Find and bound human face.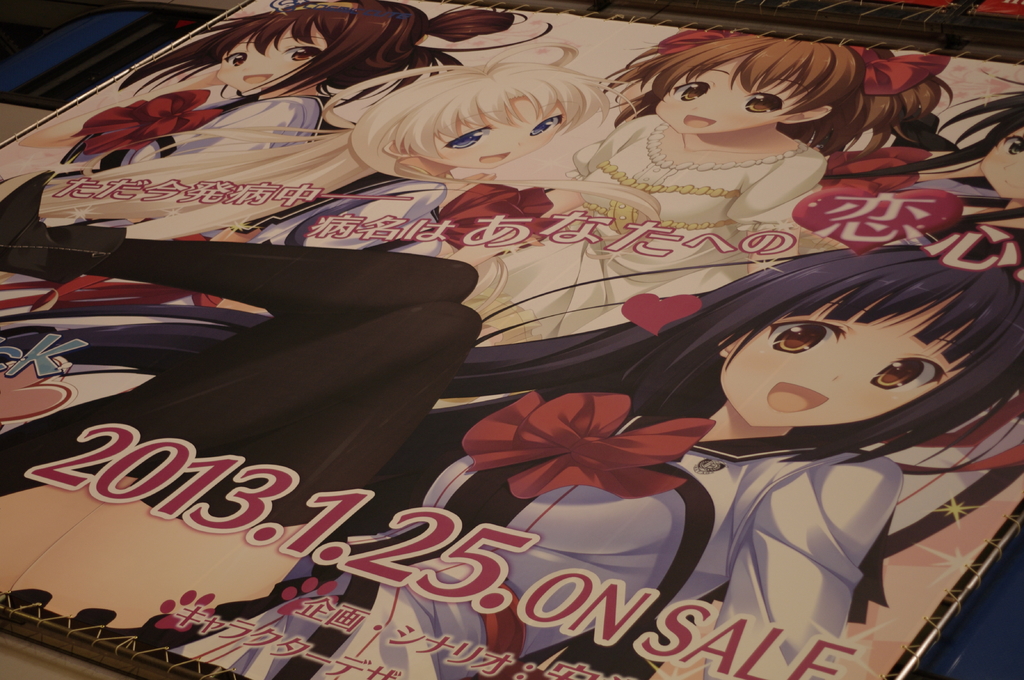
Bound: box(721, 290, 961, 434).
